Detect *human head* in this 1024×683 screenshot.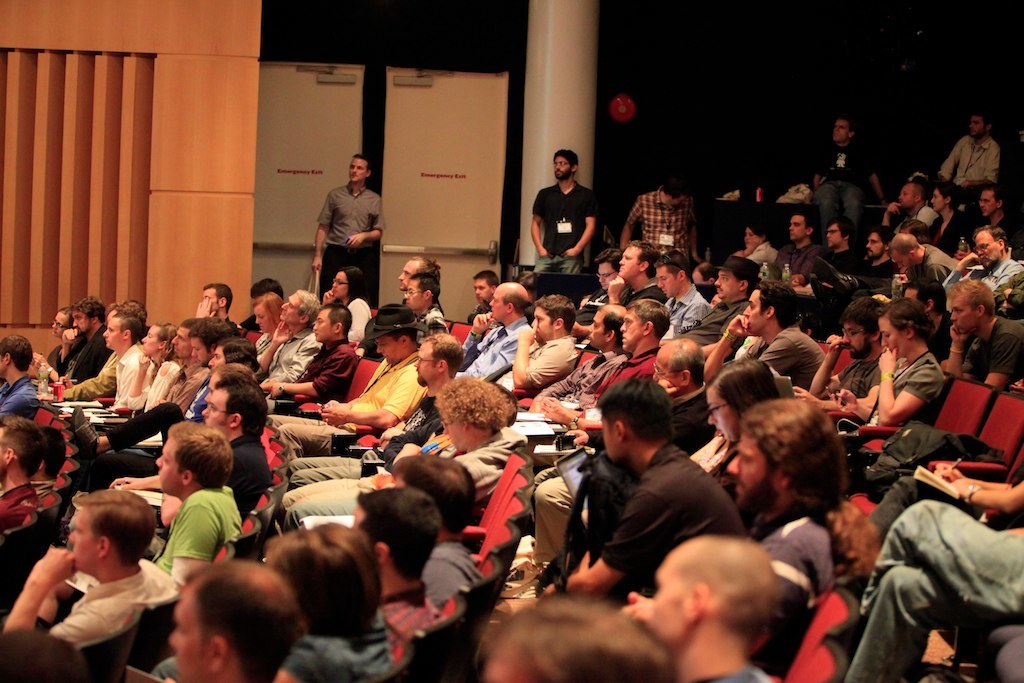
Detection: (left=706, top=358, right=782, bottom=443).
